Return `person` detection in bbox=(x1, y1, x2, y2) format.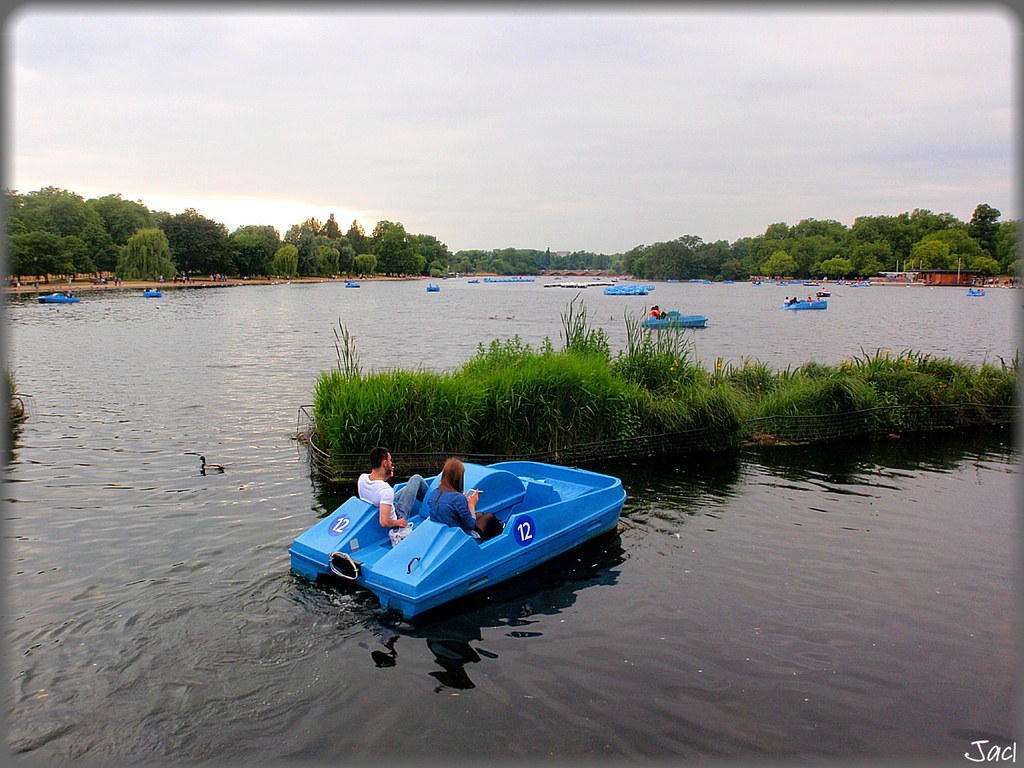
bbox=(353, 447, 412, 534).
